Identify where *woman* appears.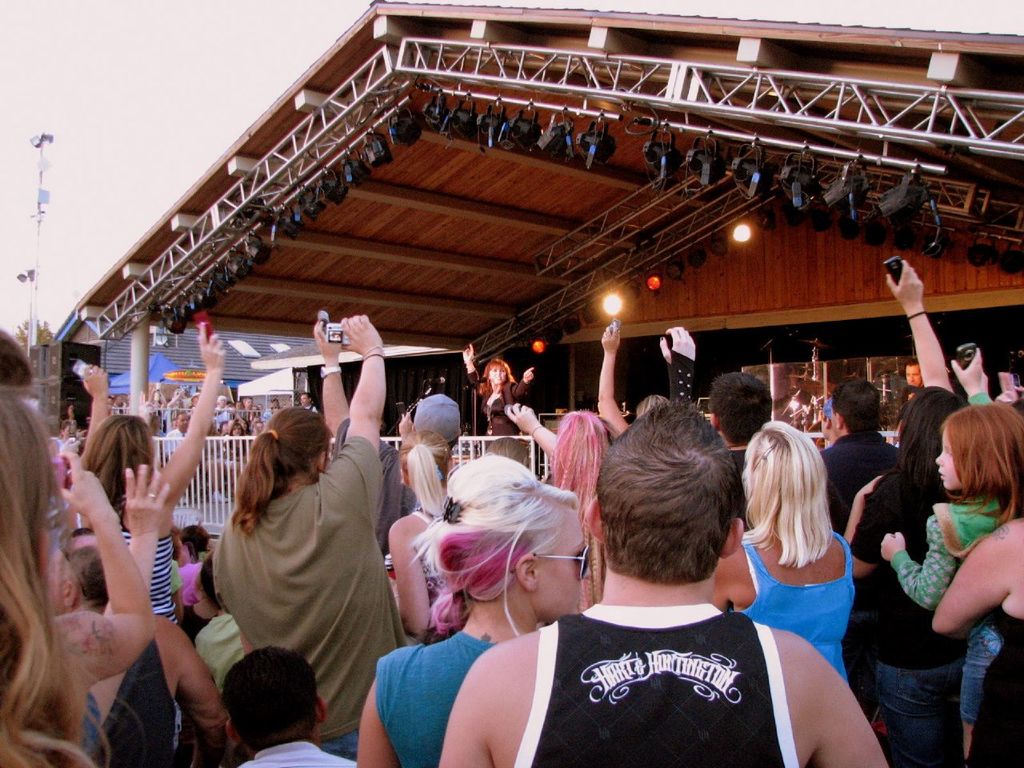
Appears at [left=926, top=490, right=1023, bottom=767].
